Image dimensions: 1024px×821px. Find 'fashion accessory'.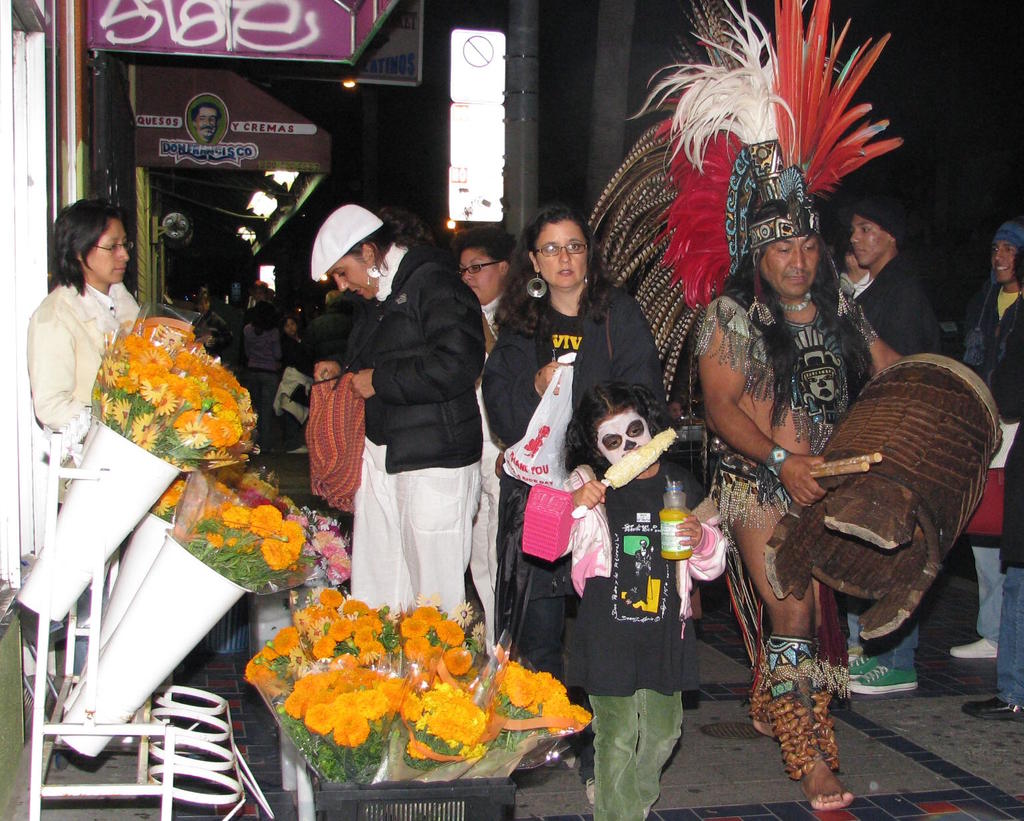
519:269:549:302.
